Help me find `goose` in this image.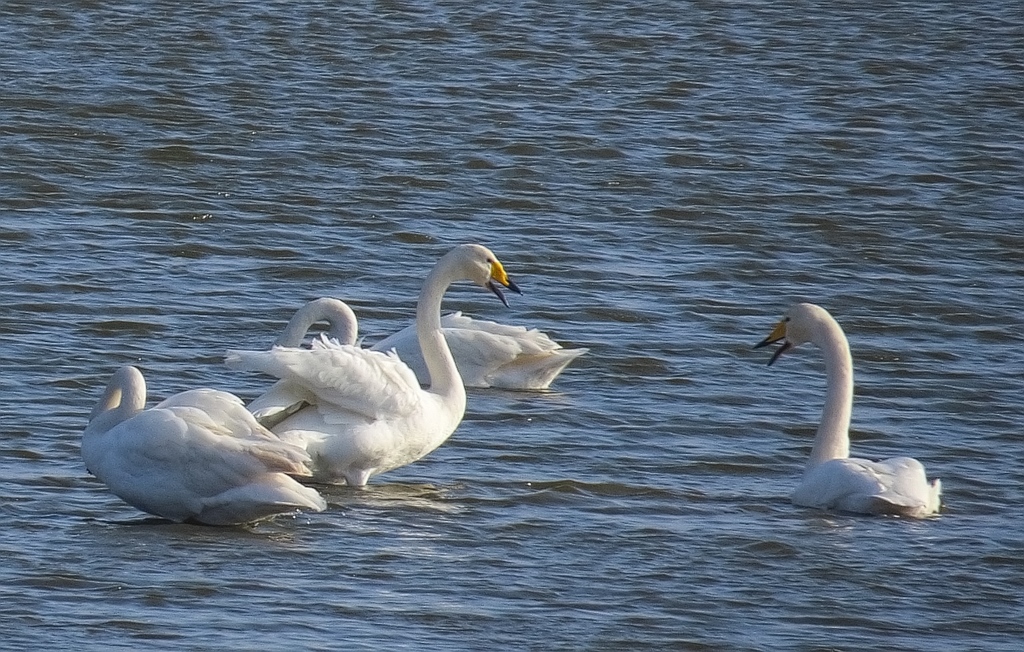
Found it: Rect(79, 365, 329, 532).
